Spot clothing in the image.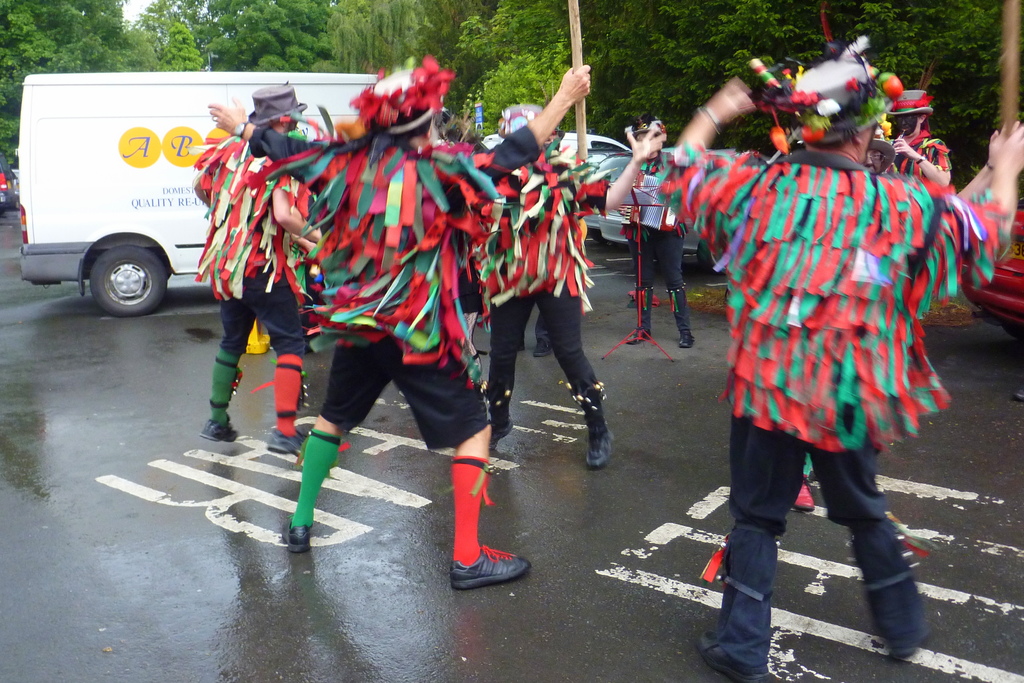
clothing found at [699,139,1002,419].
